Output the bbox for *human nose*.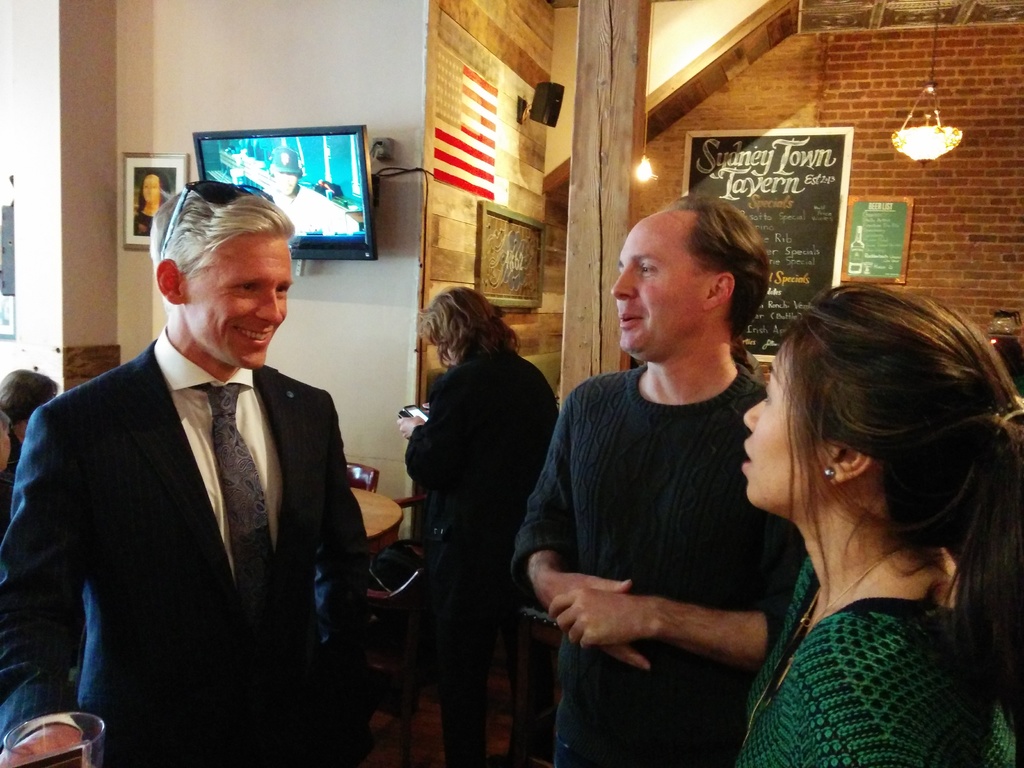
609, 267, 644, 300.
